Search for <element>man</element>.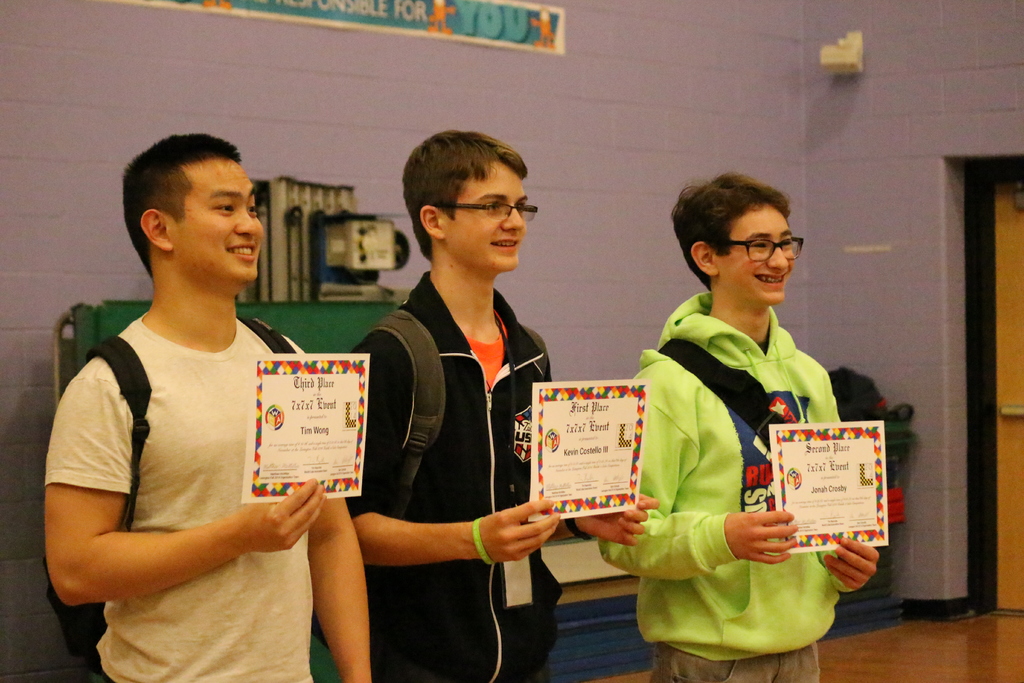
Found at pyautogui.locateOnScreen(47, 118, 372, 682).
